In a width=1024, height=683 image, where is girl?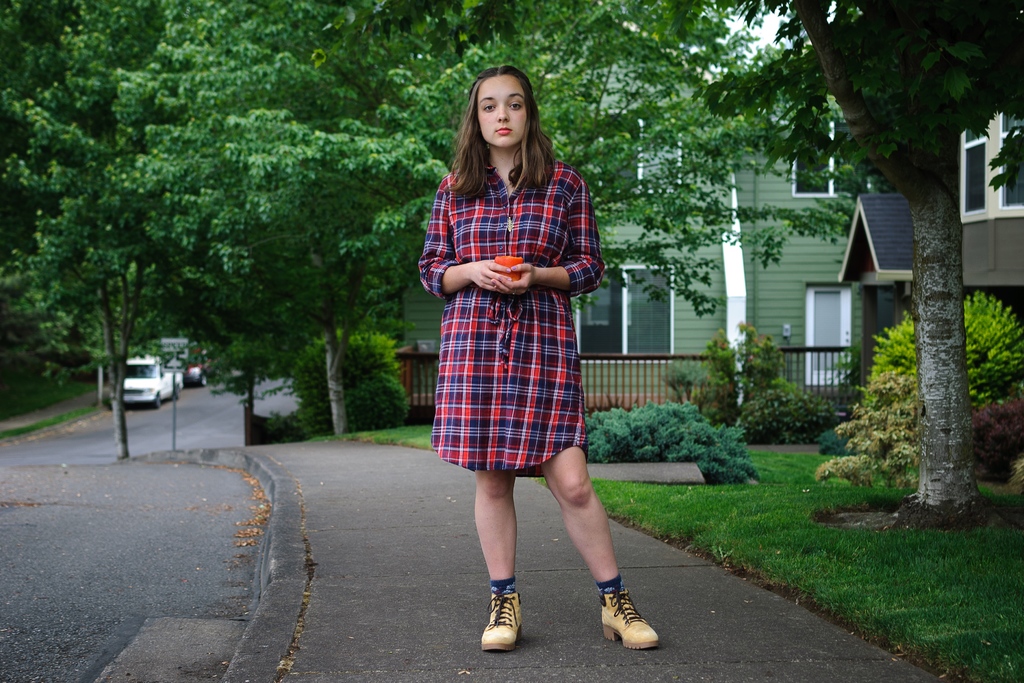
left=420, top=67, right=660, bottom=654.
